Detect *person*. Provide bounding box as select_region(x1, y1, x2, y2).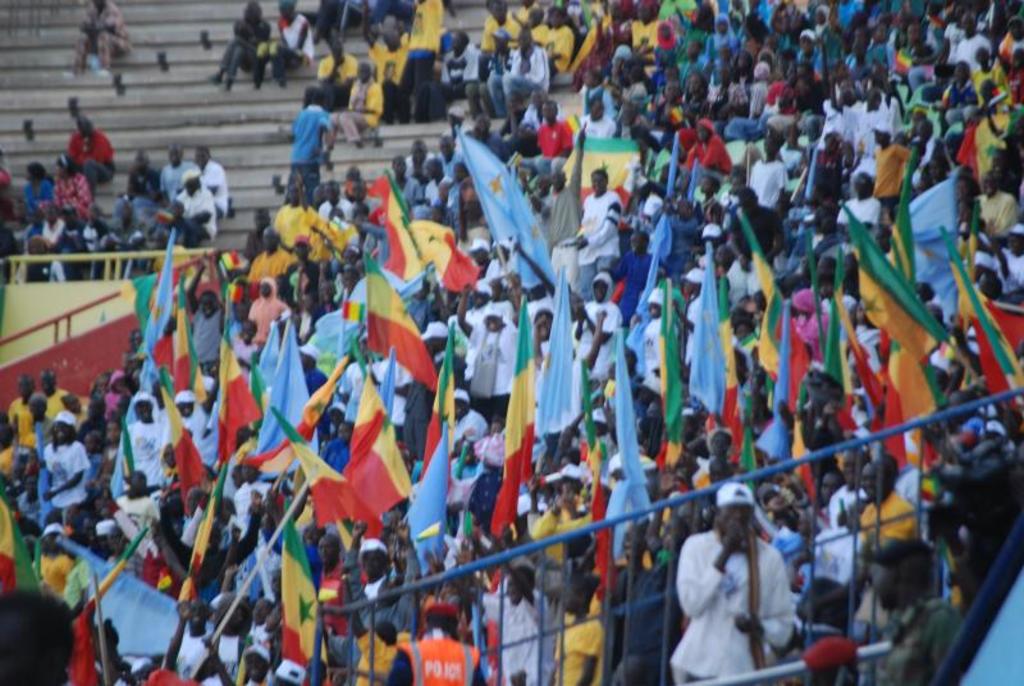
select_region(265, 0, 311, 93).
